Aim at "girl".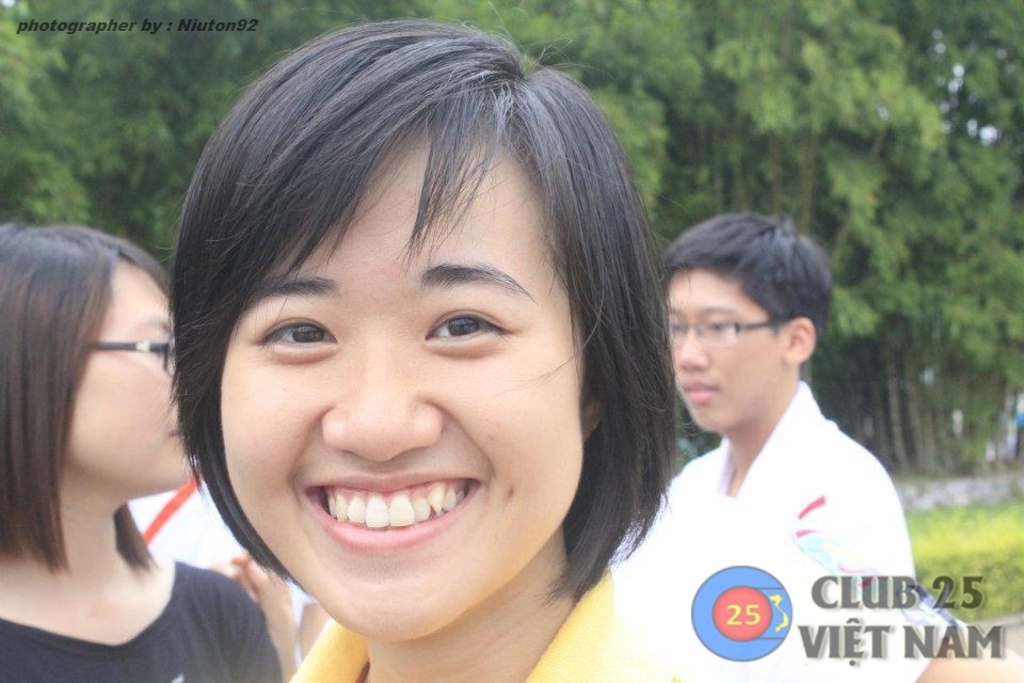
Aimed at (x1=0, y1=231, x2=275, y2=682).
